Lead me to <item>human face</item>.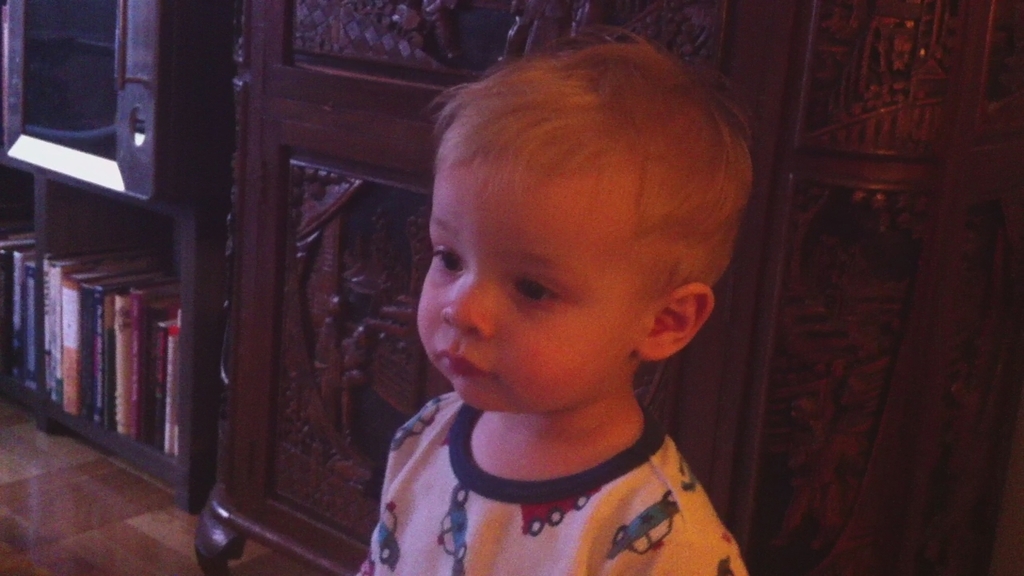
Lead to 408,112,664,407.
